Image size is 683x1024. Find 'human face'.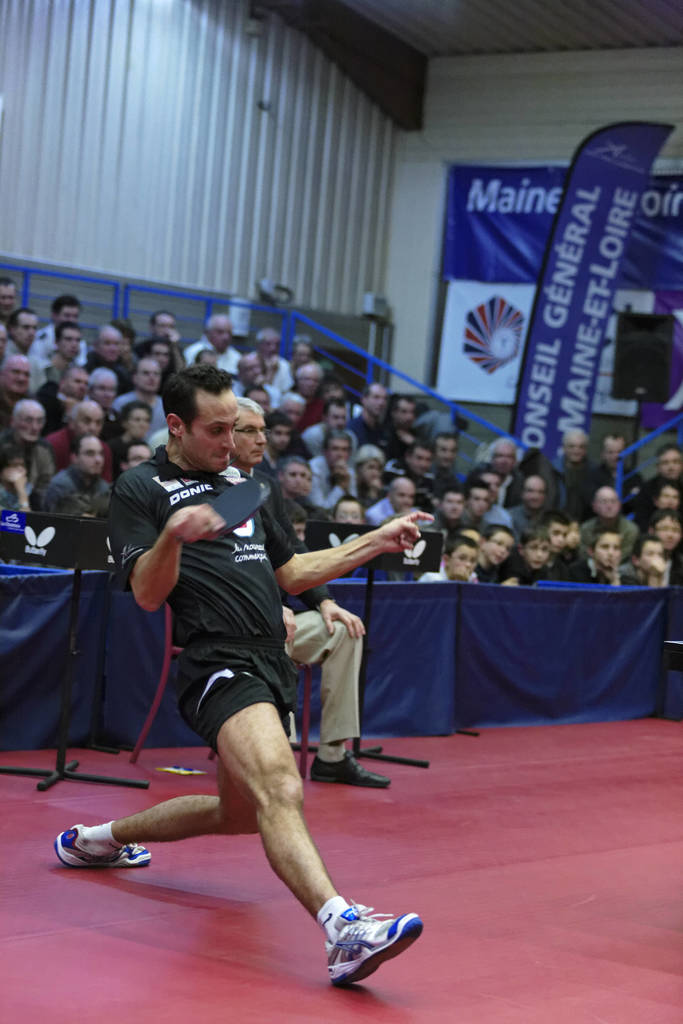
x1=470 y1=486 x2=491 y2=514.
